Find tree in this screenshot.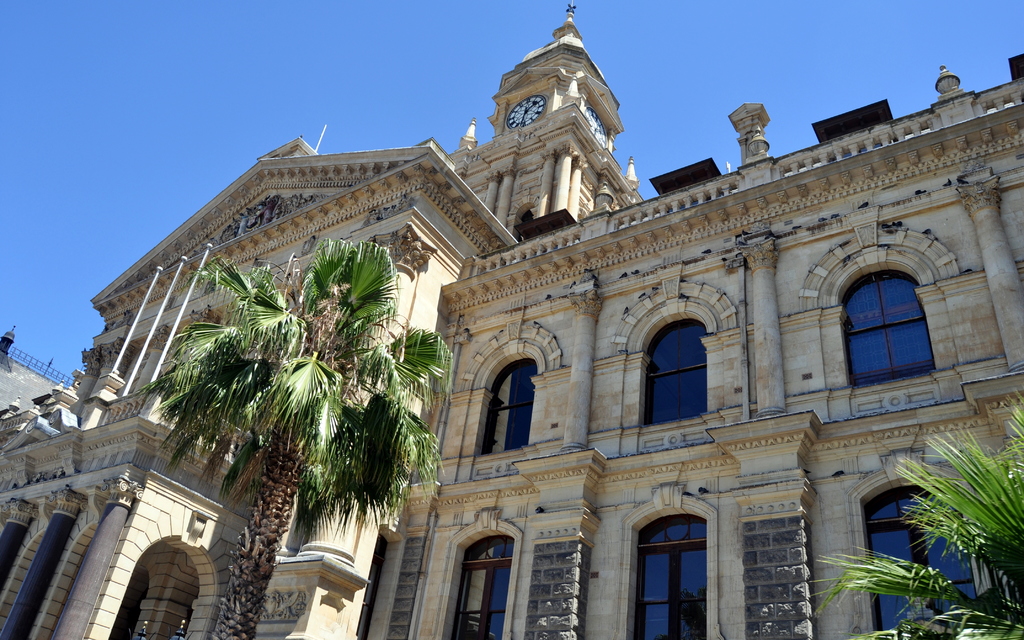
The bounding box for tree is detection(116, 201, 430, 599).
